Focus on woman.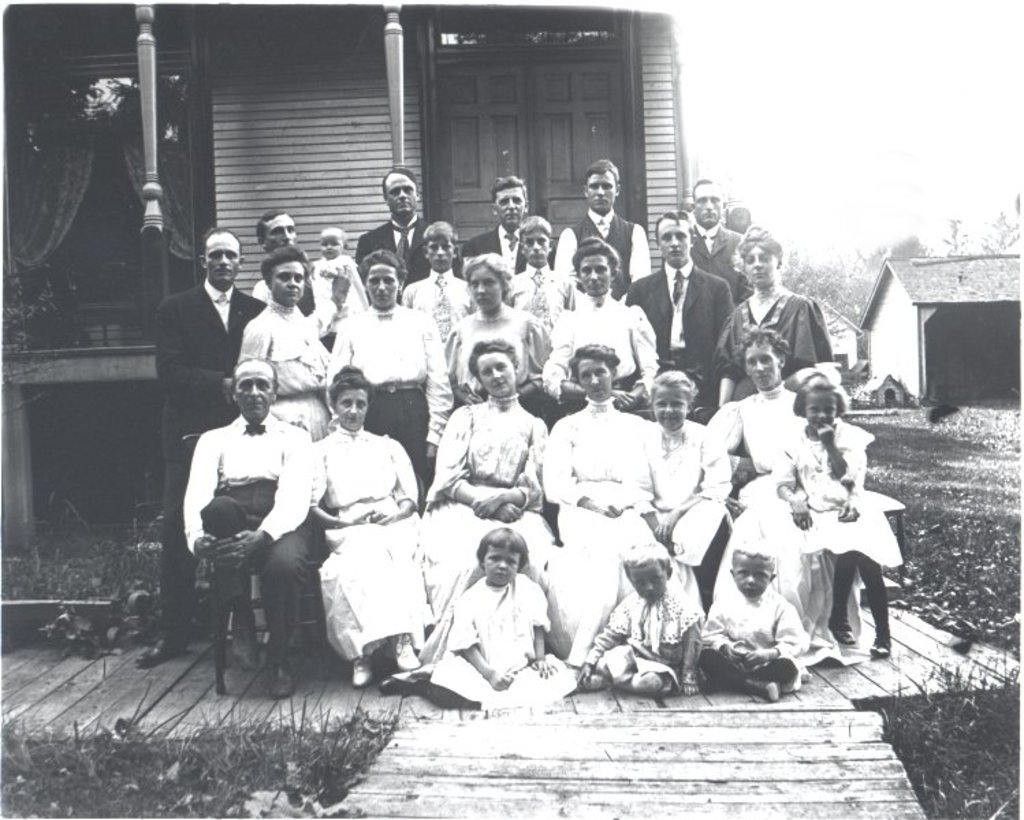
Focused at left=321, top=246, right=450, bottom=474.
